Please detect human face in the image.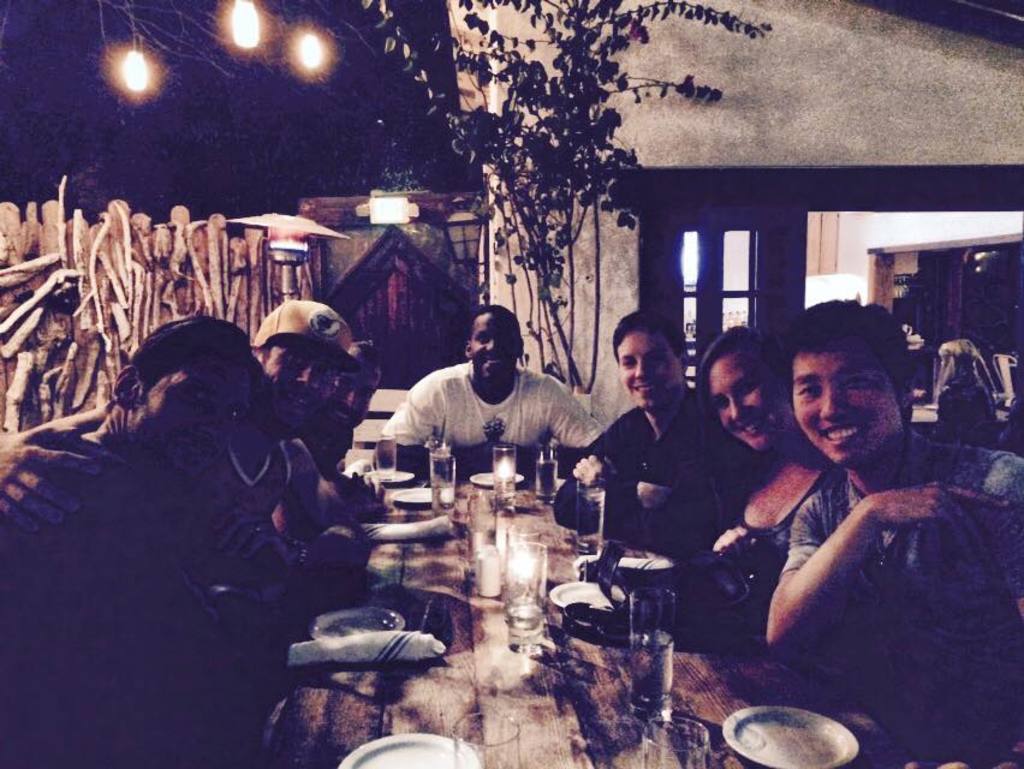
[x1=144, y1=354, x2=246, y2=473].
